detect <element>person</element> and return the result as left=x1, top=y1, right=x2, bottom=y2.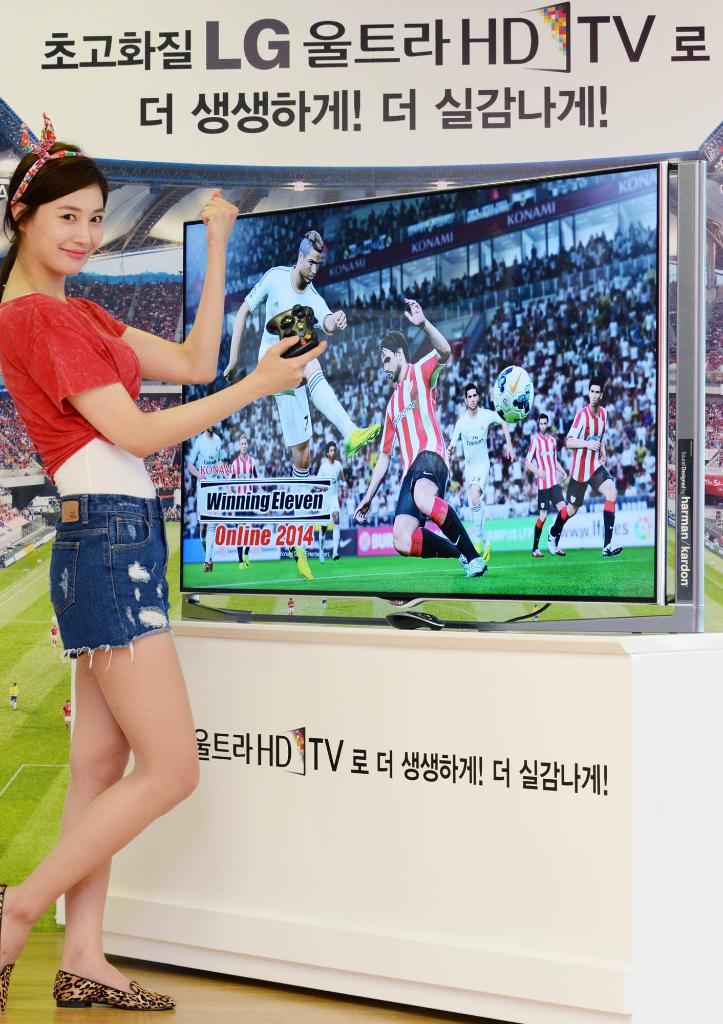
left=284, top=600, right=295, bottom=617.
